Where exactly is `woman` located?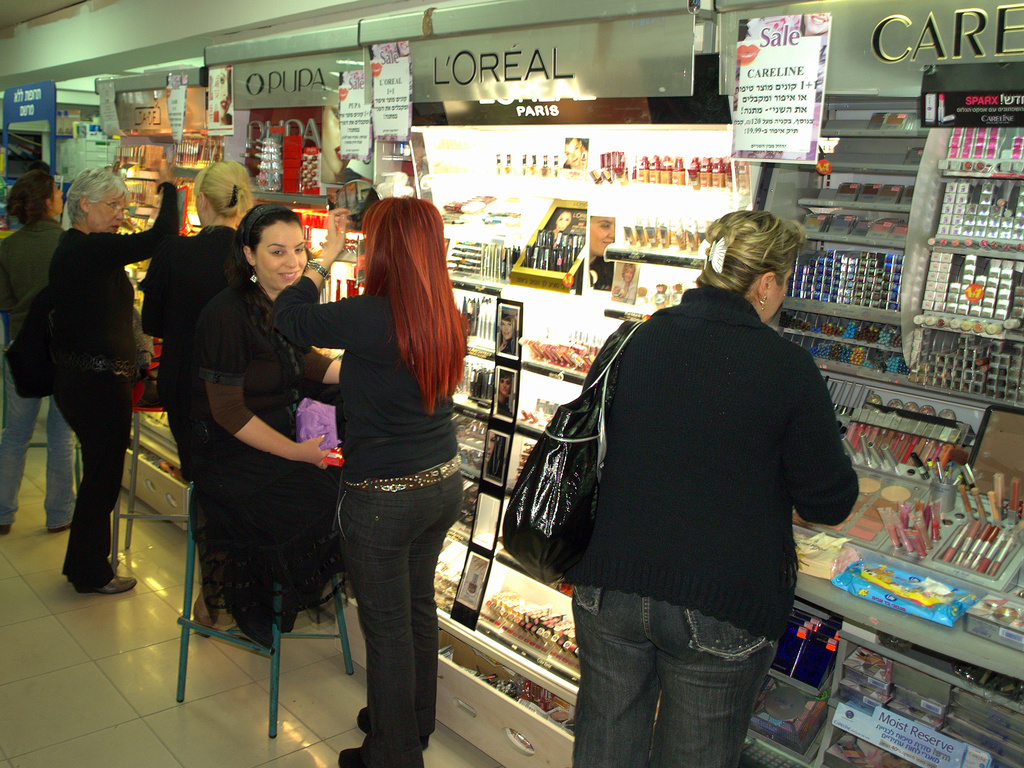
Its bounding box is 269:192:465:767.
